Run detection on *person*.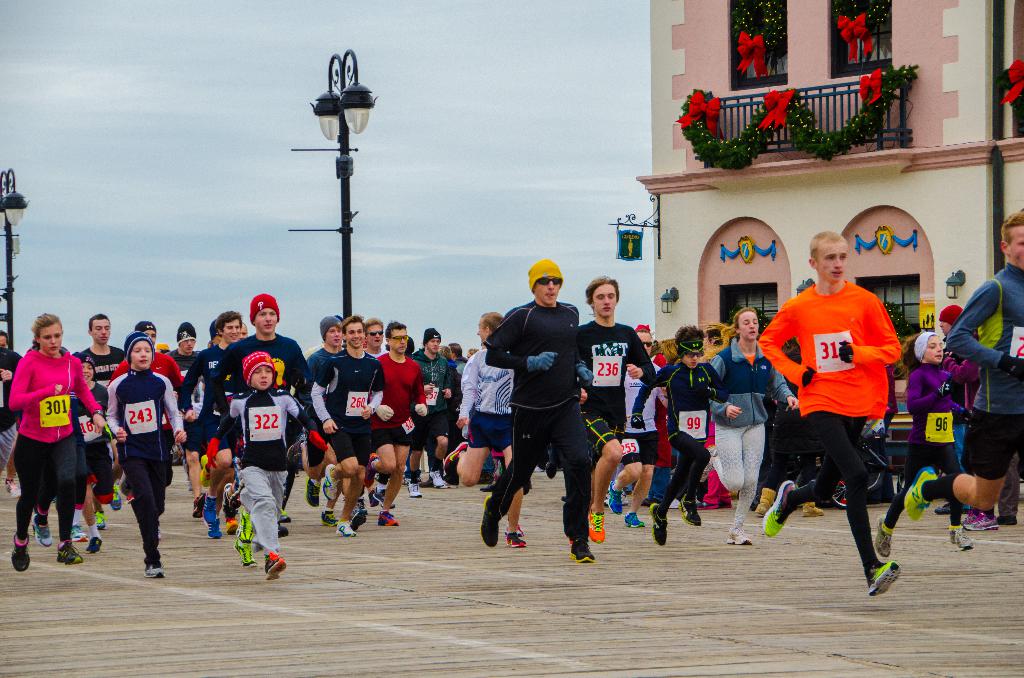
Result: {"left": 416, "top": 333, "right": 465, "bottom": 500}.
